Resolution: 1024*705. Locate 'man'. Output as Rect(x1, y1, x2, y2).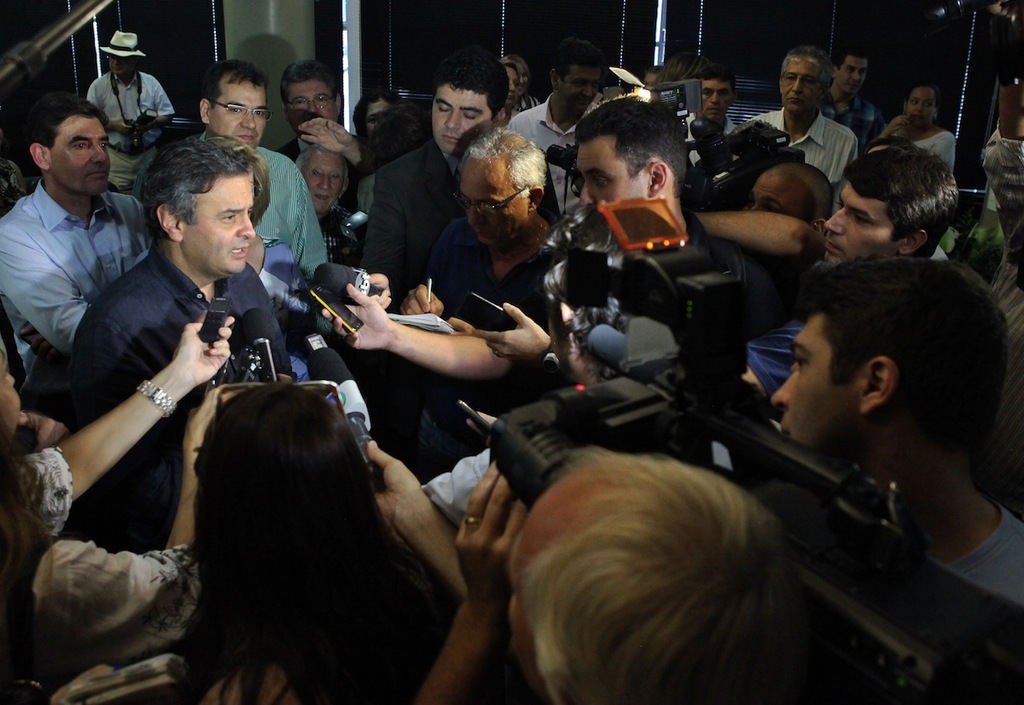
Rect(698, 67, 742, 143).
